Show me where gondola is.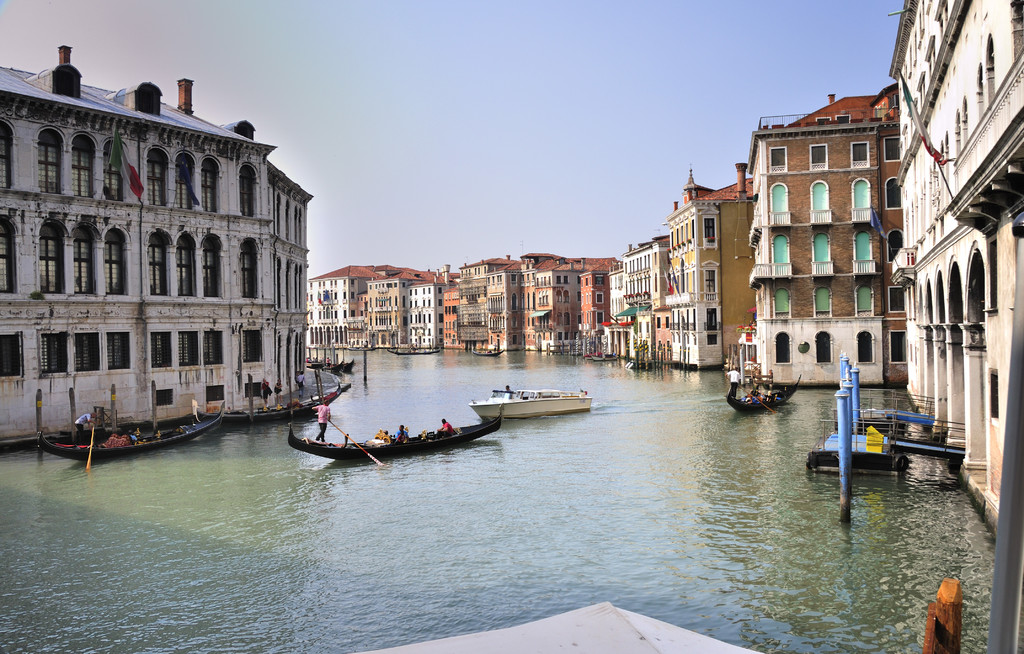
gondola is at bbox=[220, 378, 352, 428].
